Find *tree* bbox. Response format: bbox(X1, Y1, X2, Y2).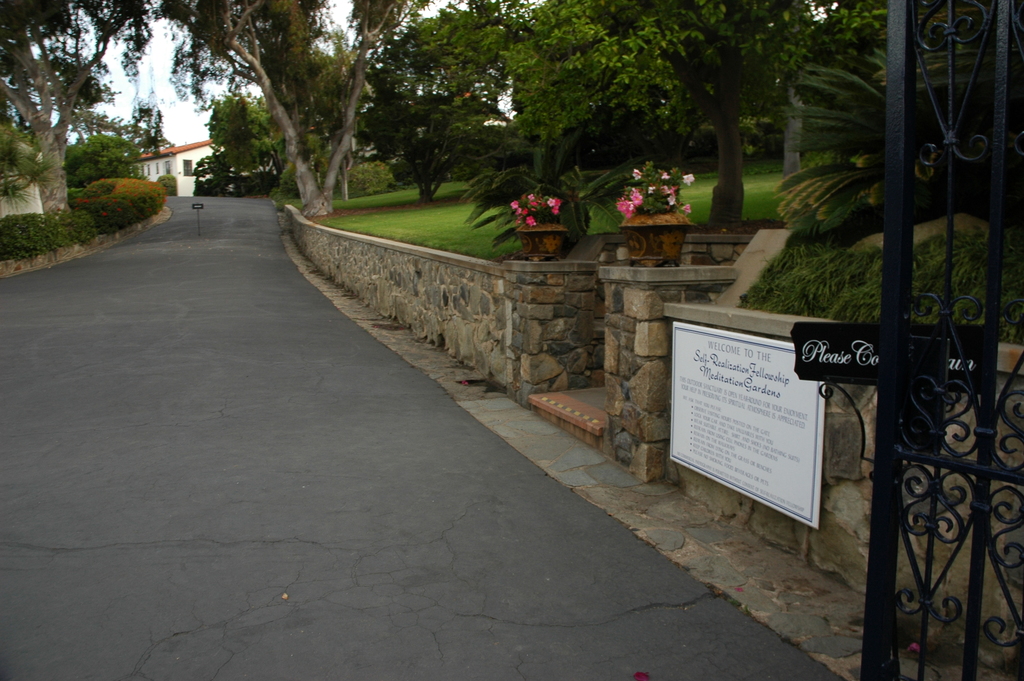
bbox(602, 0, 888, 233).
